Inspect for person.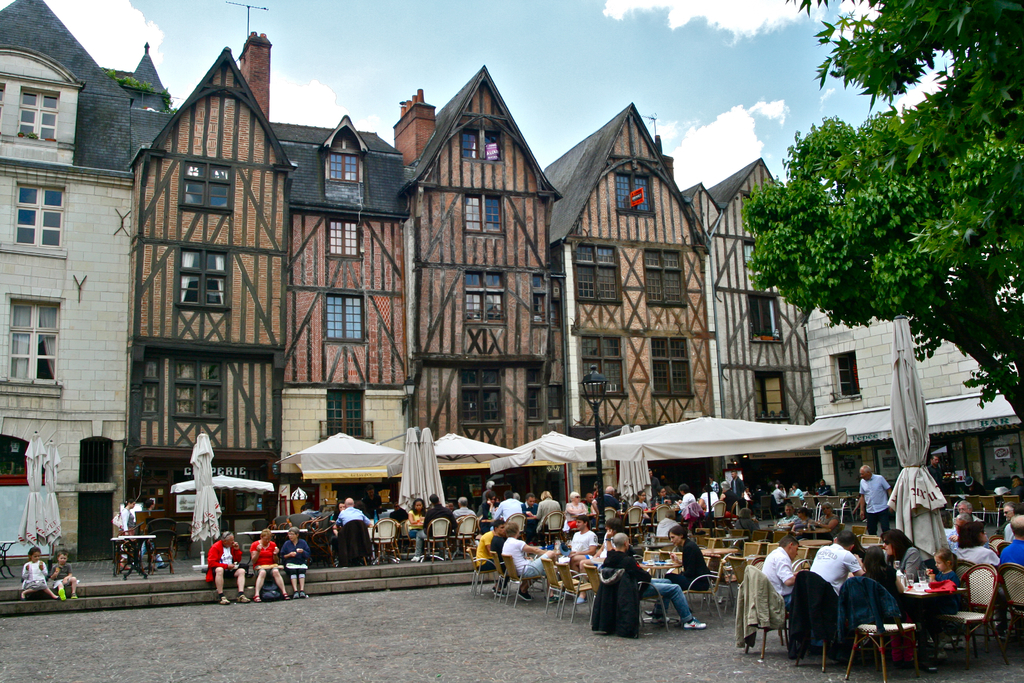
Inspection: (x1=650, y1=484, x2=675, y2=508).
